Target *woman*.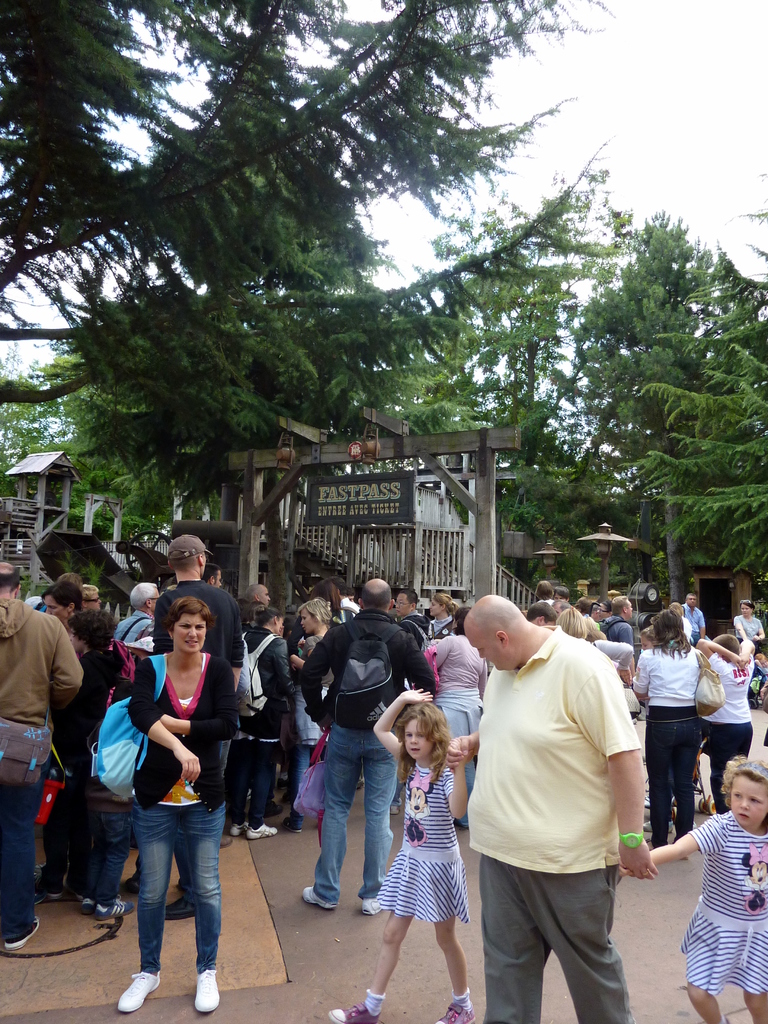
Target region: [433,606,486,828].
